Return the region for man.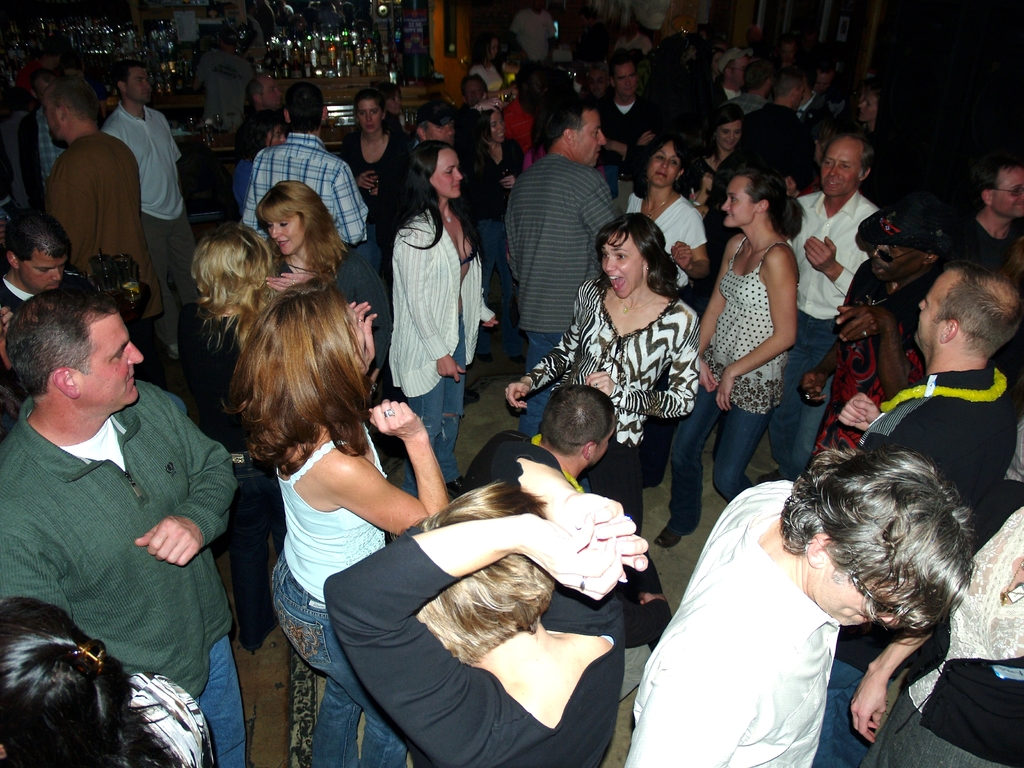
935, 159, 1023, 291.
